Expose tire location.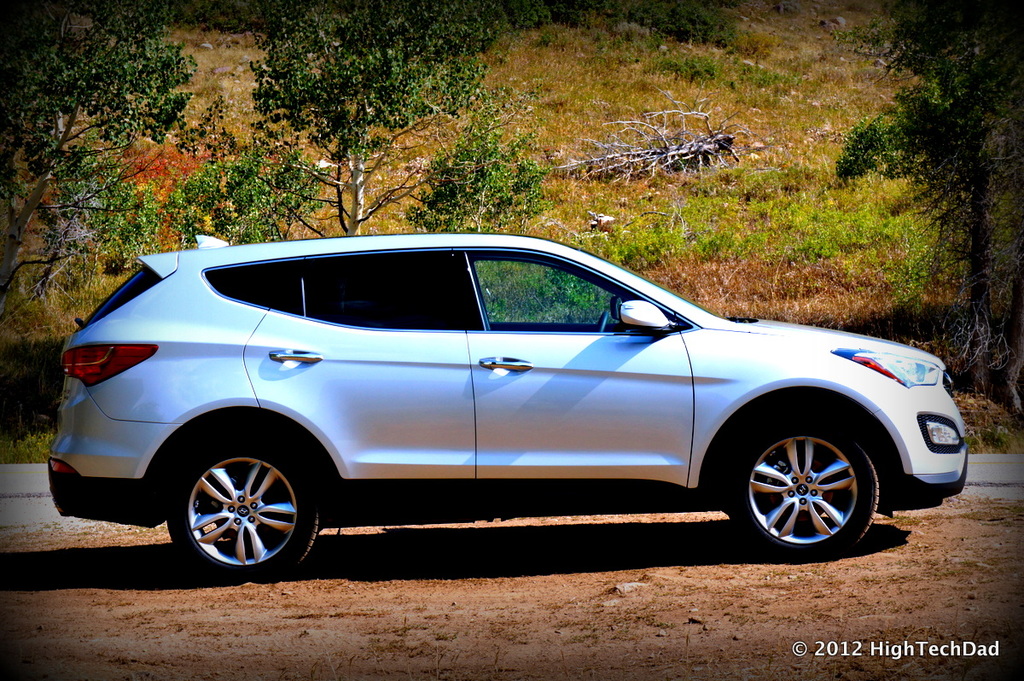
Exposed at box(717, 408, 884, 559).
